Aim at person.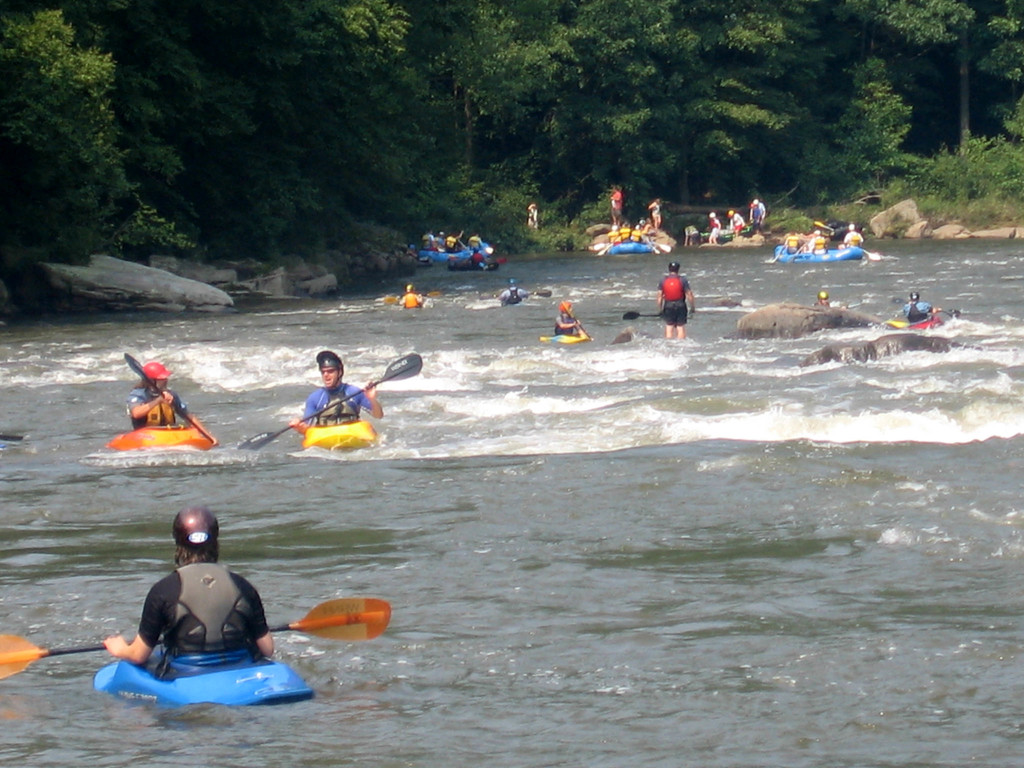
Aimed at {"left": 127, "top": 361, "right": 181, "bottom": 433}.
